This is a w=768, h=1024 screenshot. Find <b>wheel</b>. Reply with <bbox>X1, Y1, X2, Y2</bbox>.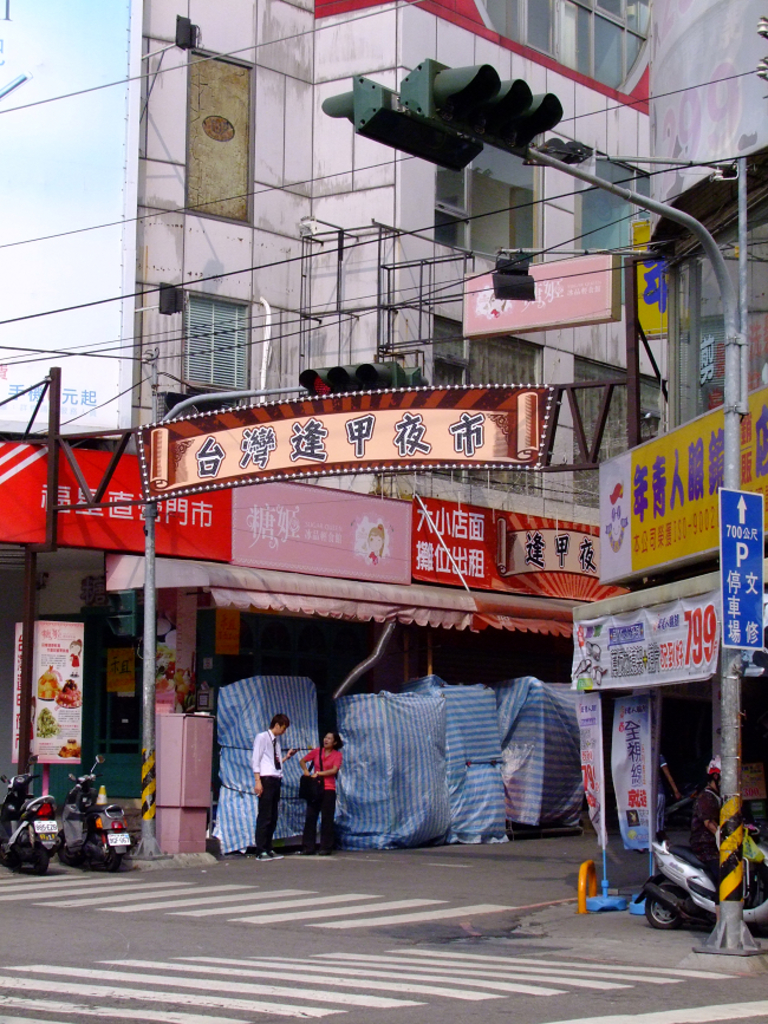
<bbox>642, 882, 689, 933</bbox>.
